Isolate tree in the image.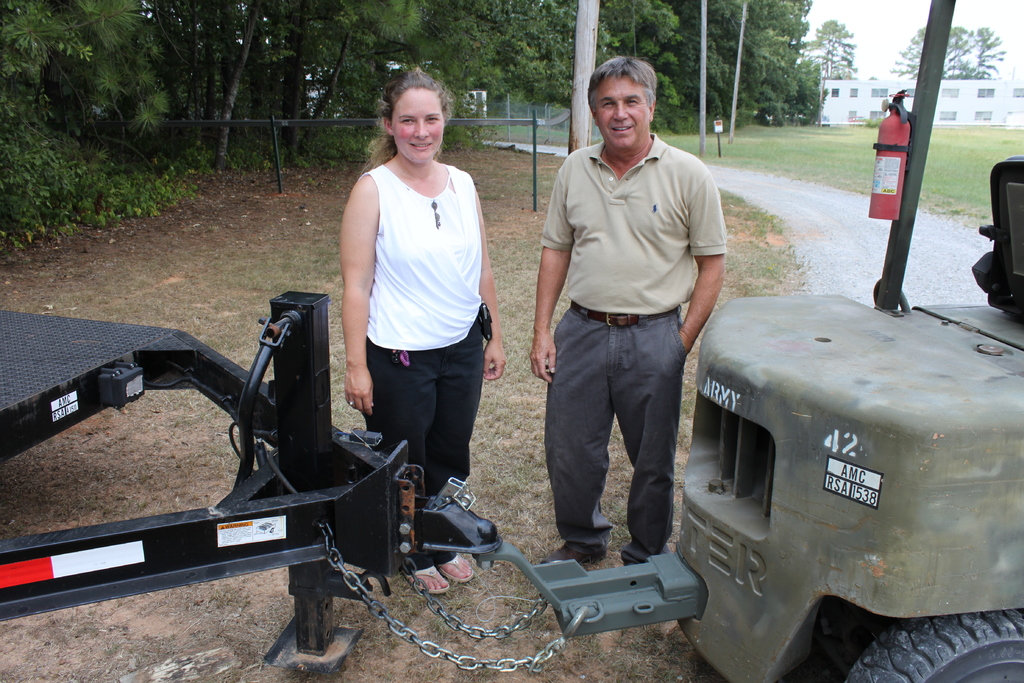
Isolated region: l=138, t=0, r=303, b=182.
